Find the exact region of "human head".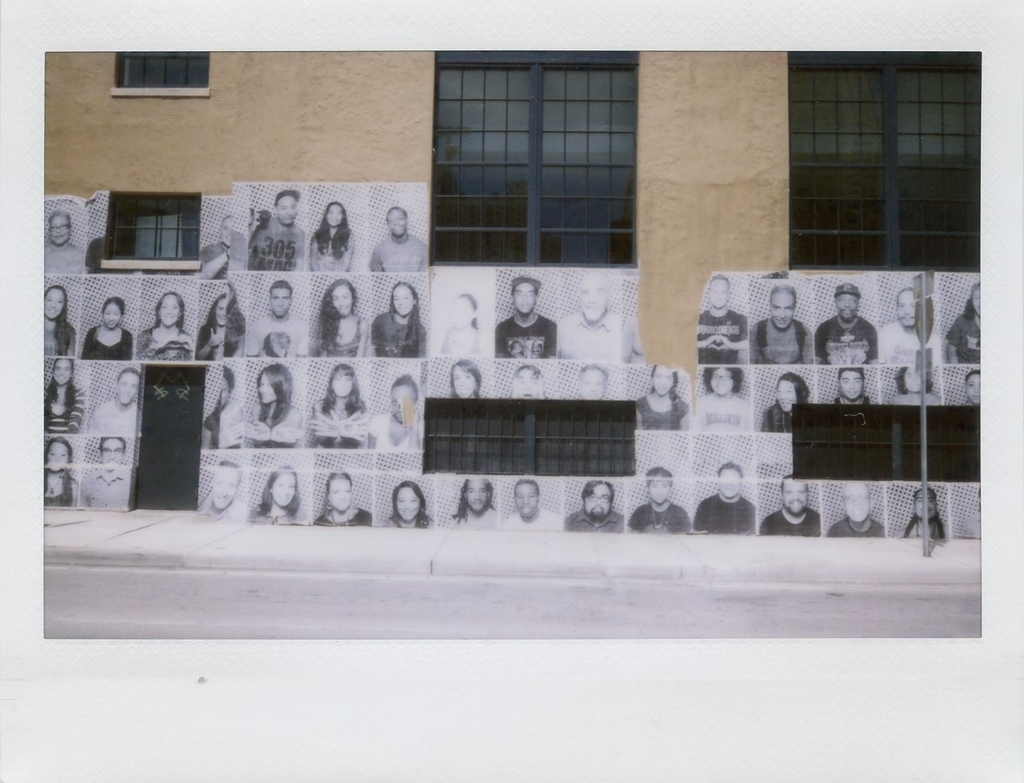
Exact region: (left=772, top=373, right=812, bottom=414).
